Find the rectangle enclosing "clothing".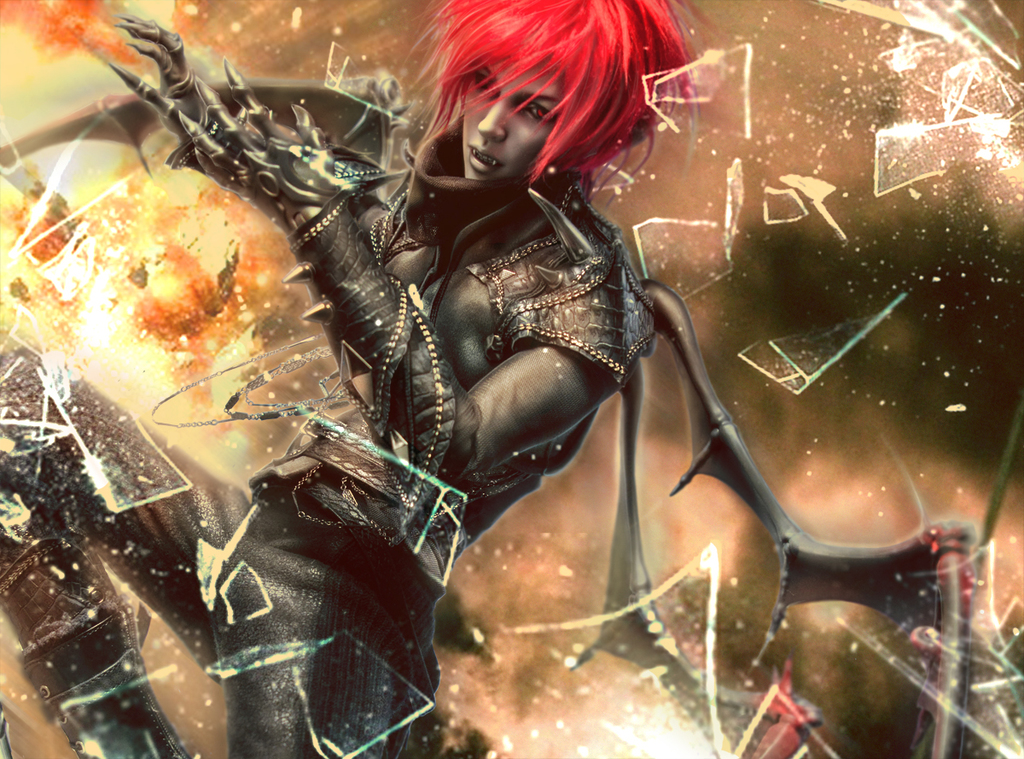
(0,120,649,758).
